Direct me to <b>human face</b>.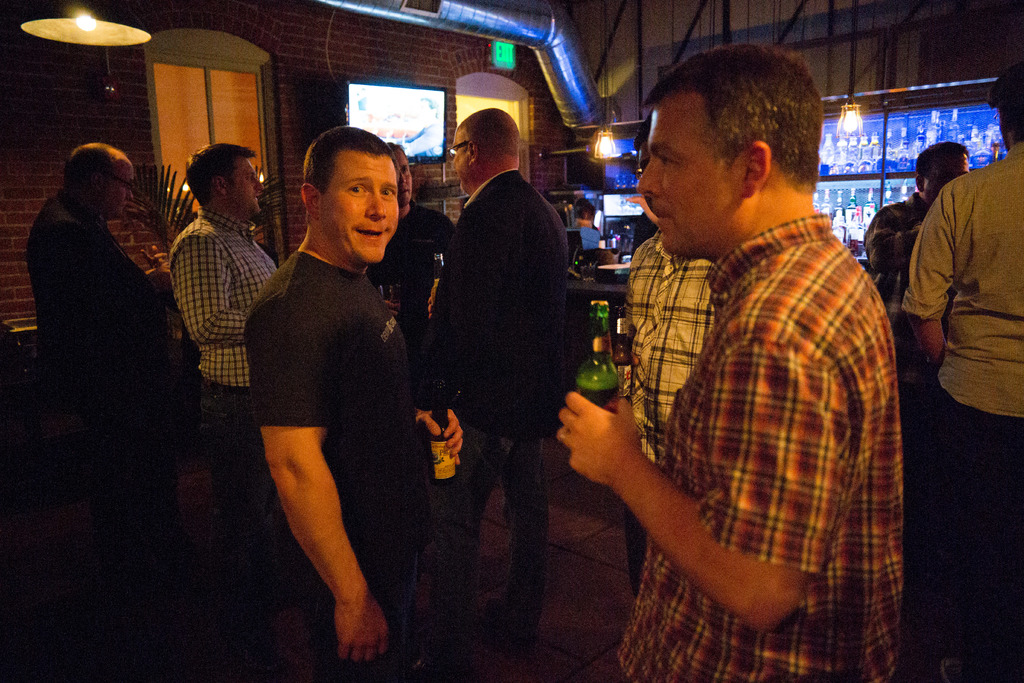
Direction: <box>227,146,265,214</box>.
